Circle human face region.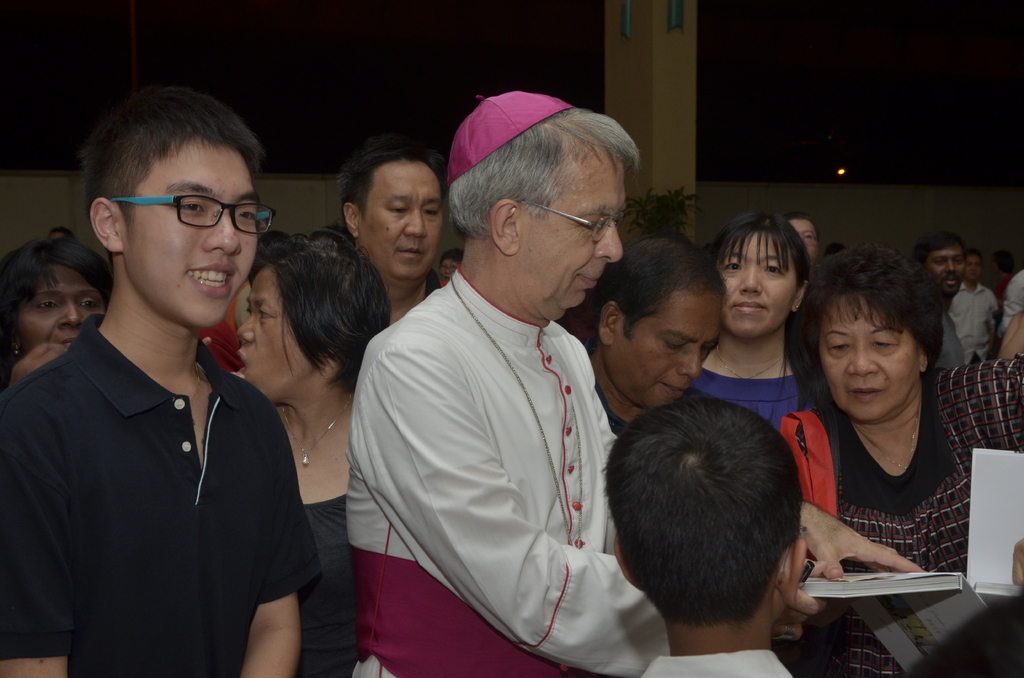
Region: 603,285,721,406.
